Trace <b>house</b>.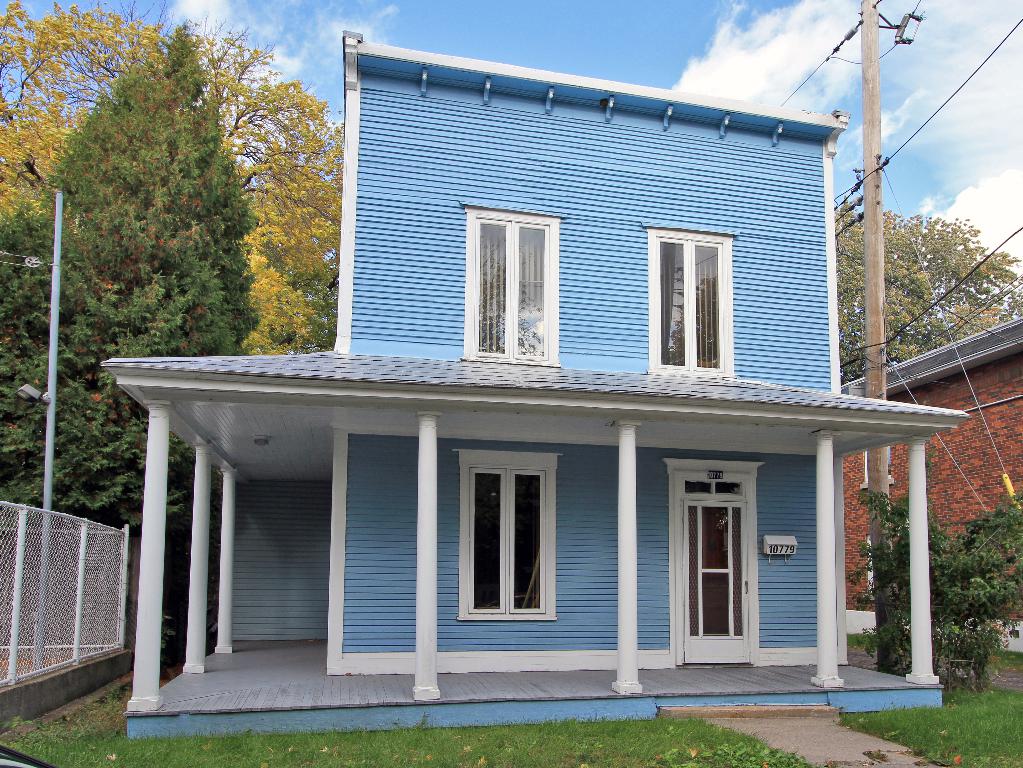
Traced to [x1=839, y1=319, x2=1022, y2=626].
